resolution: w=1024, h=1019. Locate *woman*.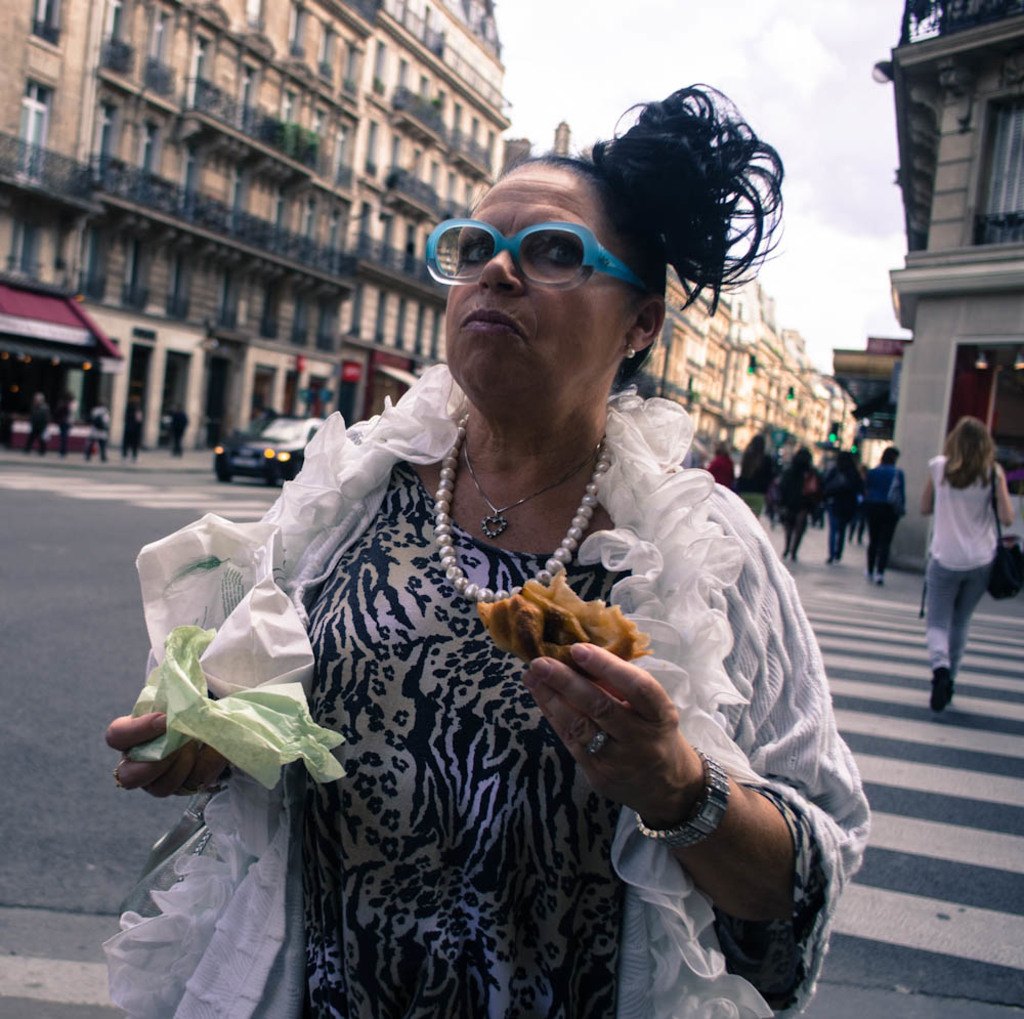
<region>919, 411, 1012, 713</region>.
